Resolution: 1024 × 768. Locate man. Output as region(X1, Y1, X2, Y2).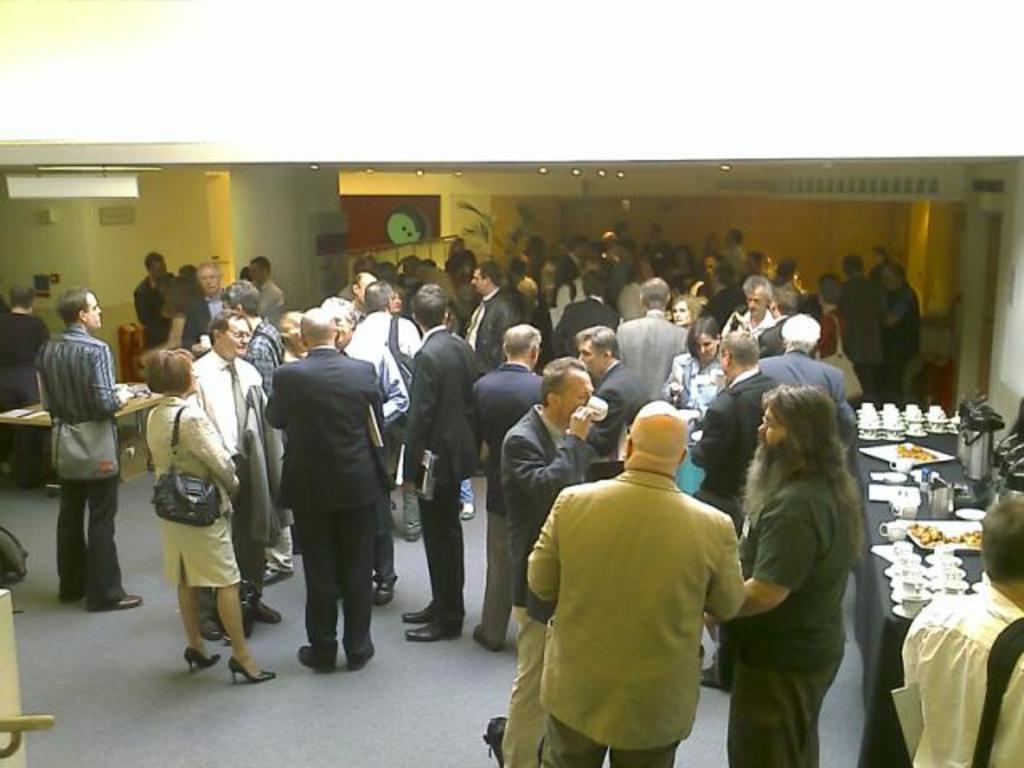
region(261, 302, 384, 672).
